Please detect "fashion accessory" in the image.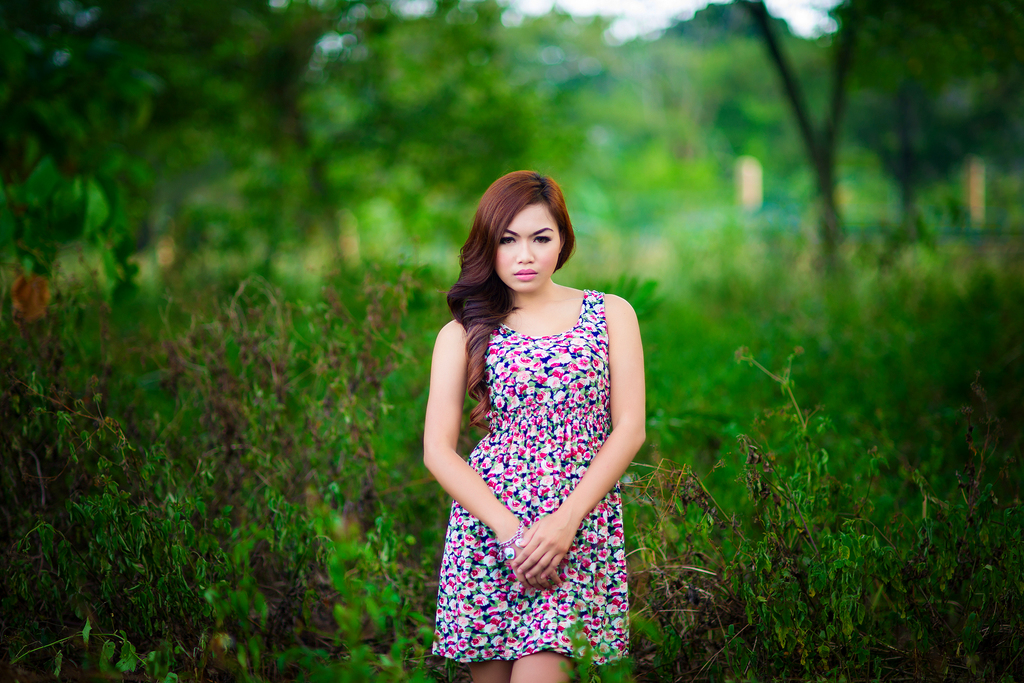
BBox(492, 520, 525, 565).
